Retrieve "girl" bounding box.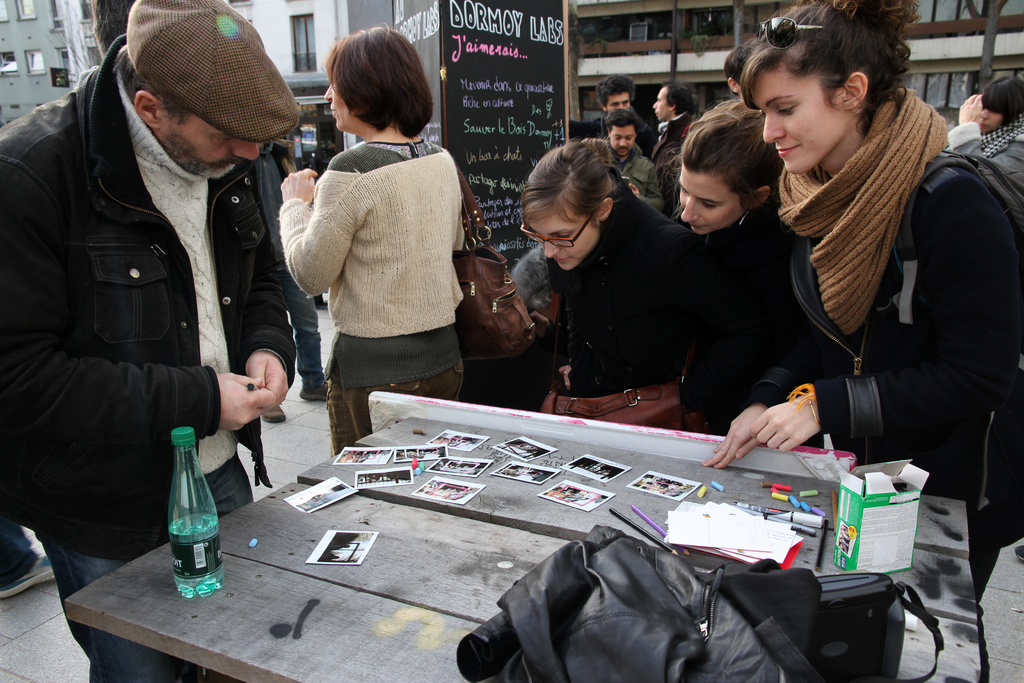
Bounding box: rect(678, 101, 819, 434).
